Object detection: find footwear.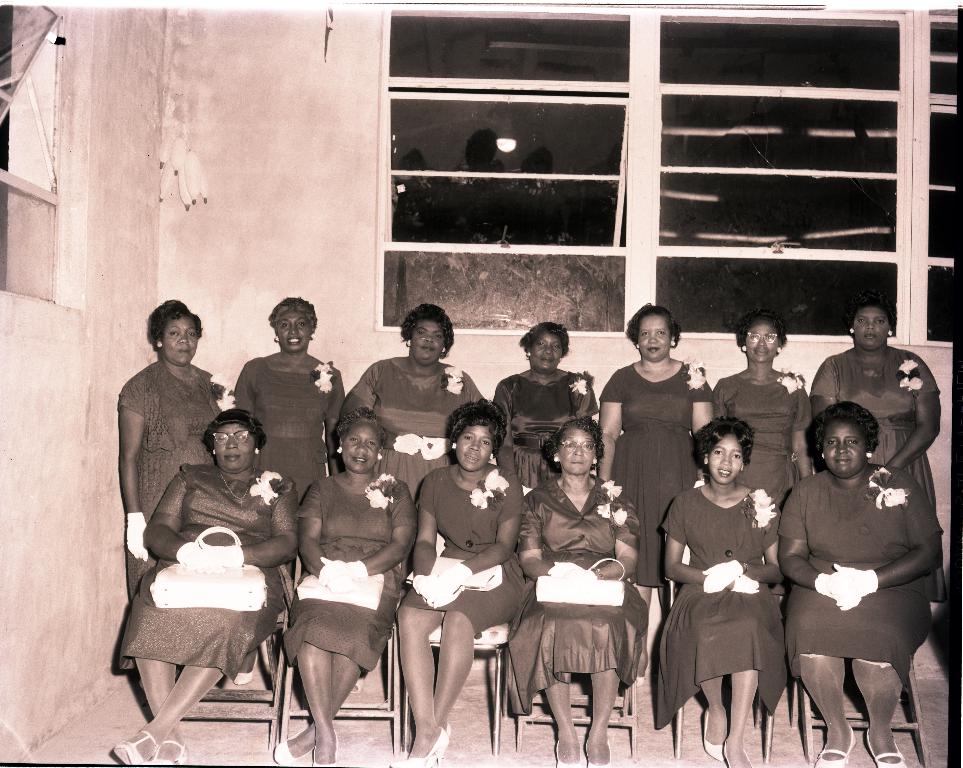
l=271, t=722, r=316, b=761.
